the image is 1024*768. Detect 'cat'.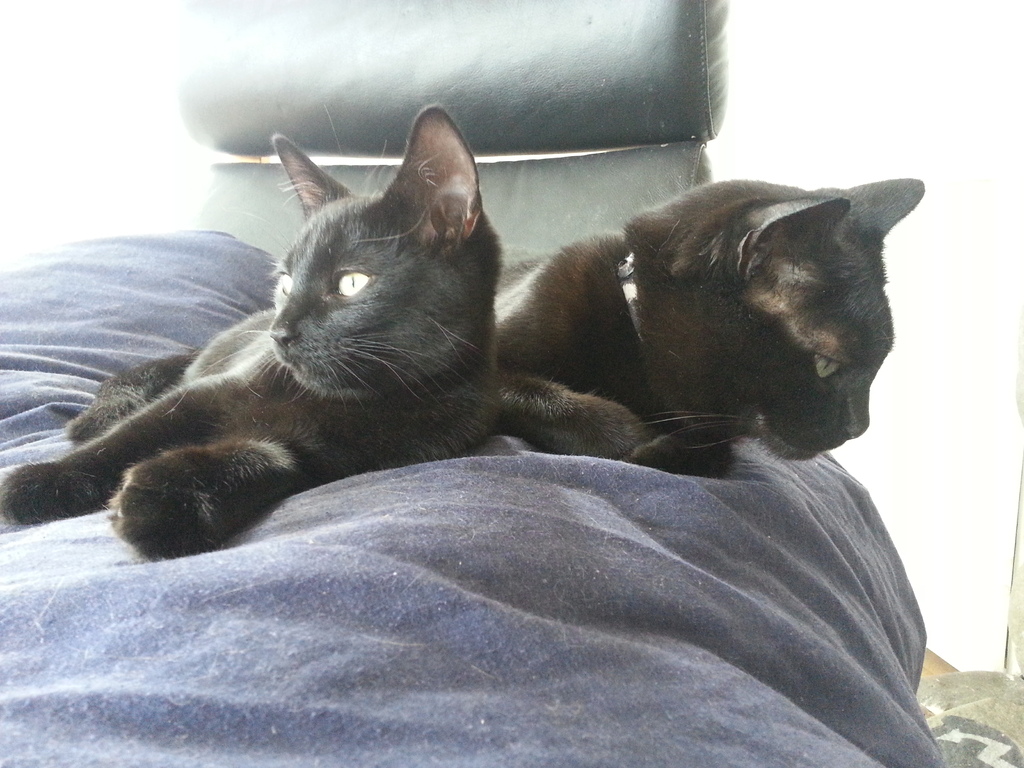
Detection: crop(66, 173, 927, 480).
